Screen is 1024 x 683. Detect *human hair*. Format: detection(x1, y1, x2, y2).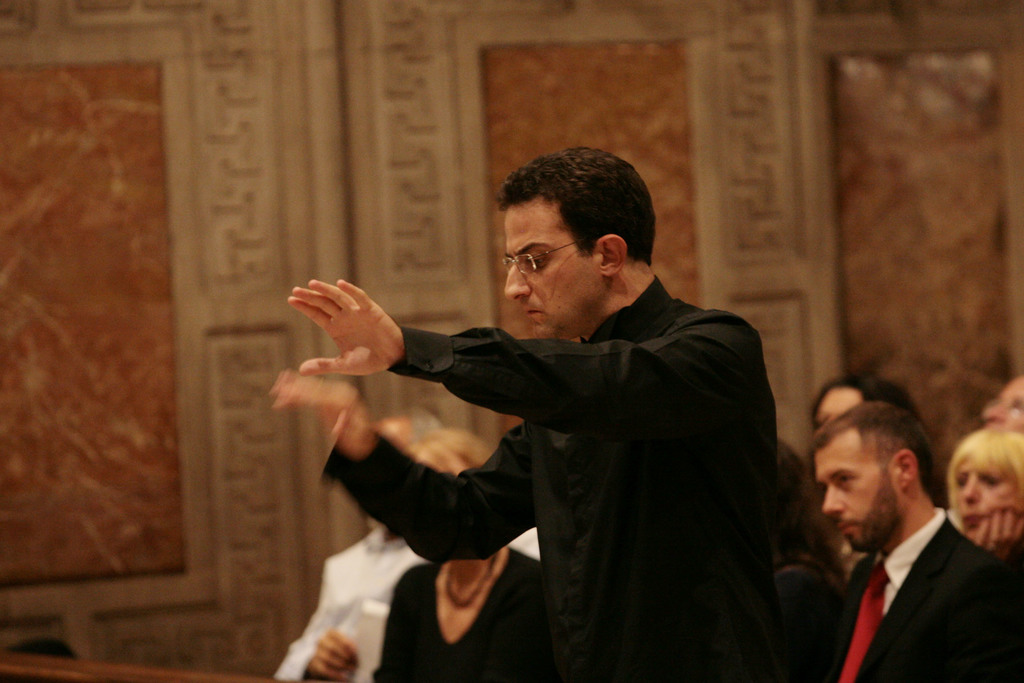
detection(497, 149, 653, 260).
